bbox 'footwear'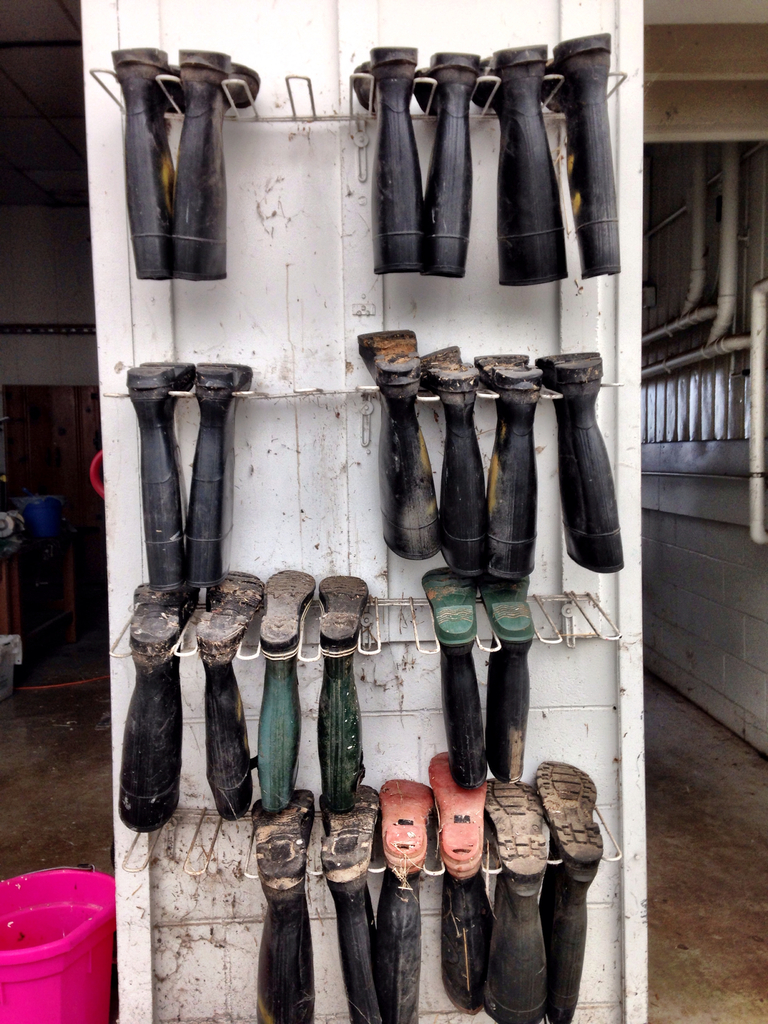
crop(427, 753, 497, 1014)
